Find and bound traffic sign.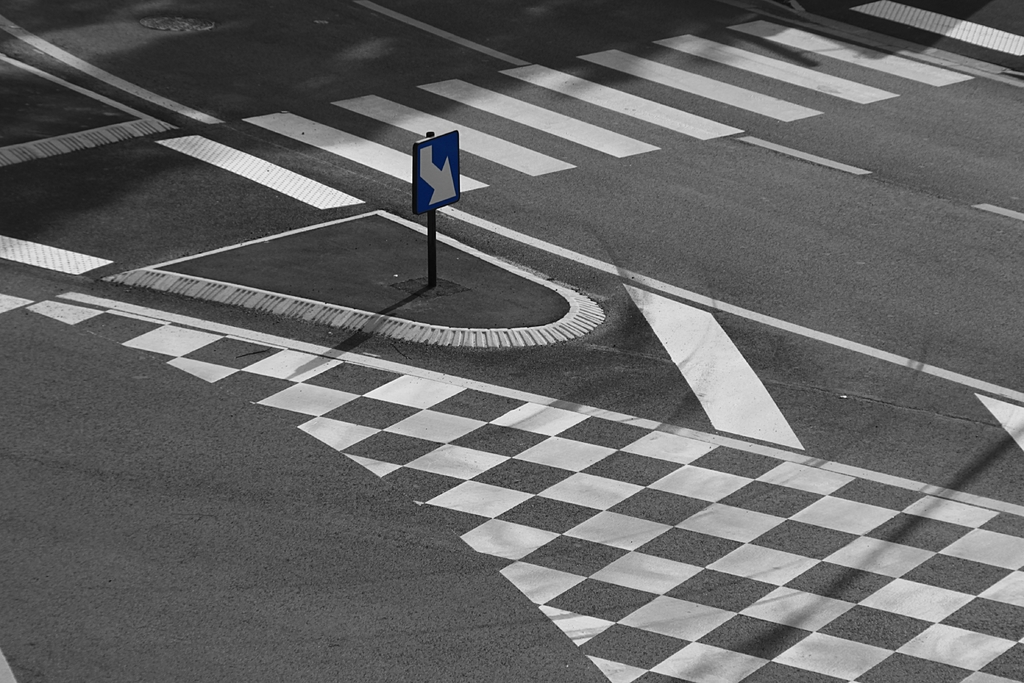
Bound: x1=410, y1=131, x2=465, y2=218.
